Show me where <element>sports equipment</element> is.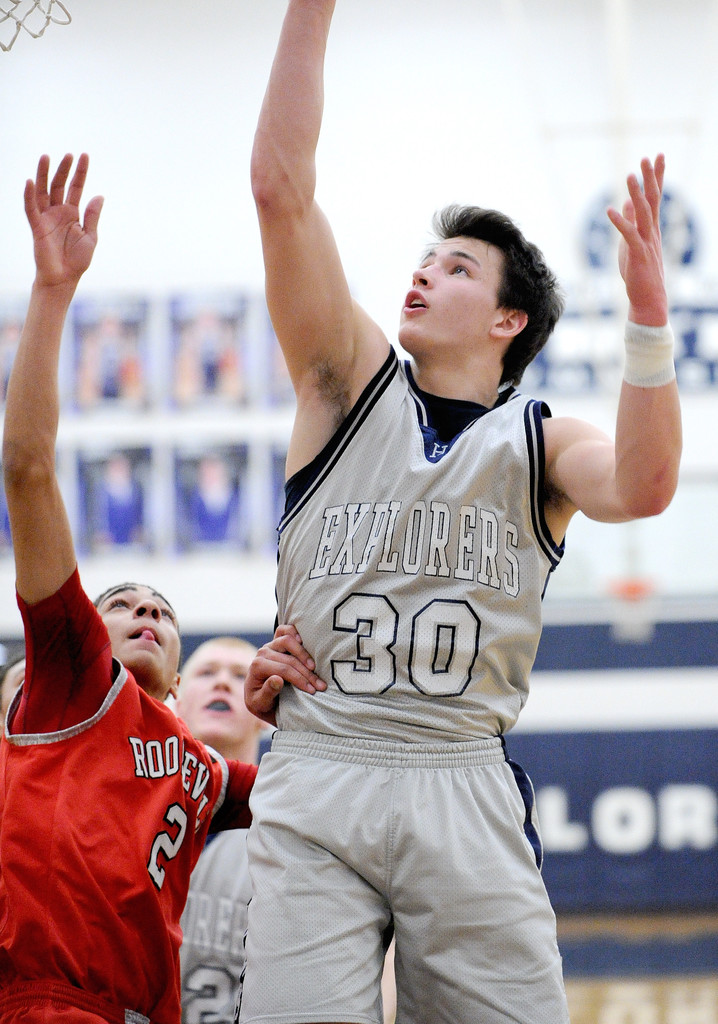
<element>sports equipment</element> is at 0:563:262:1023.
